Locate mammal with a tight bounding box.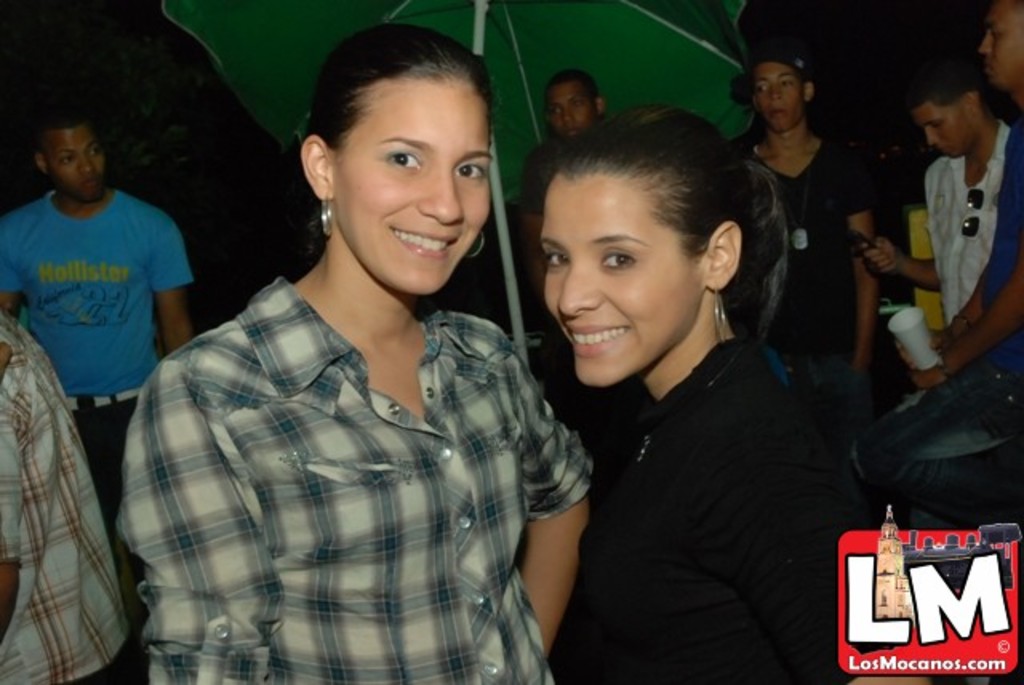
[850, 0, 1022, 496].
